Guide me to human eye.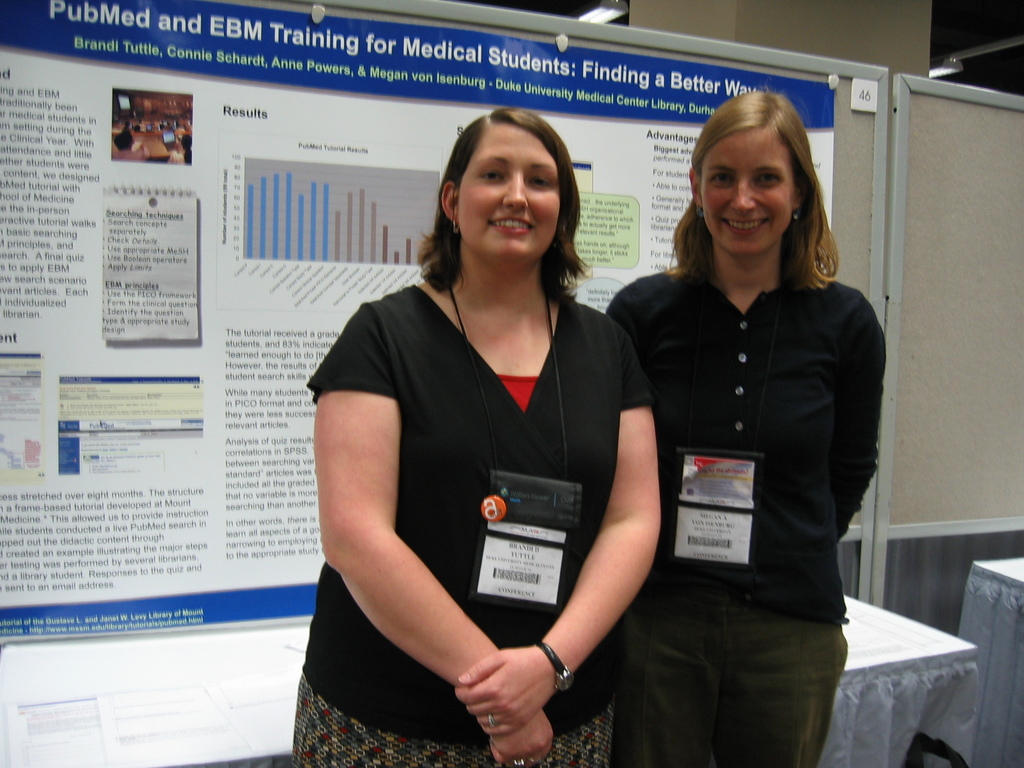
Guidance: Rect(710, 169, 735, 184).
